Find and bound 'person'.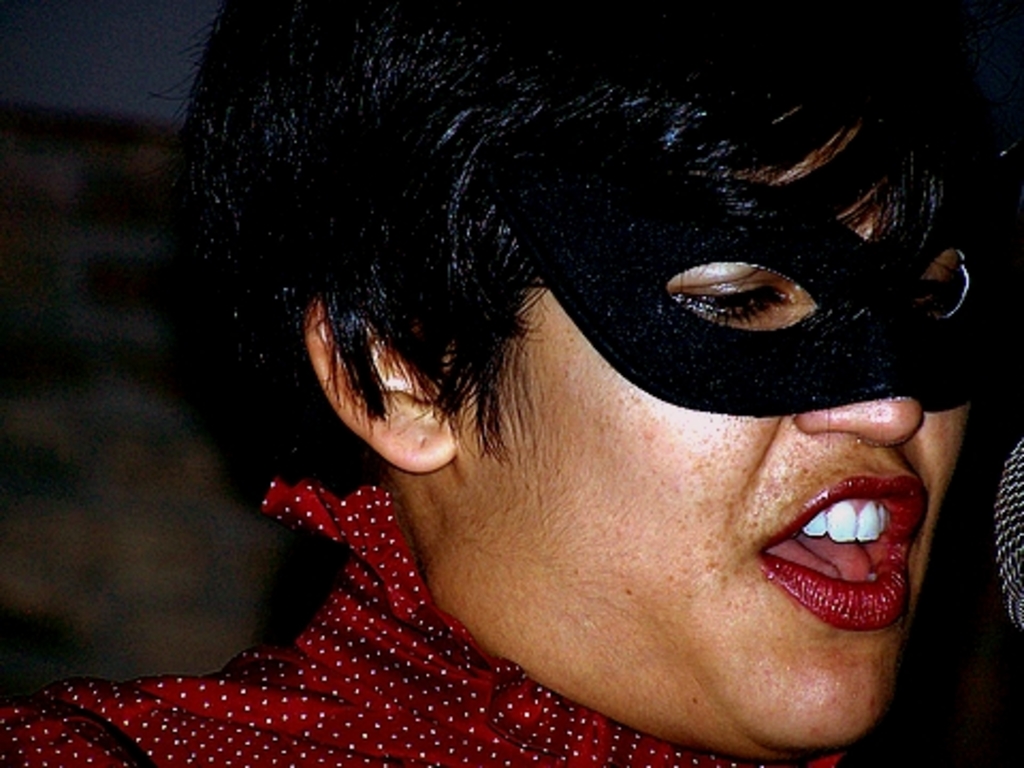
Bound: Rect(0, 0, 1022, 766).
